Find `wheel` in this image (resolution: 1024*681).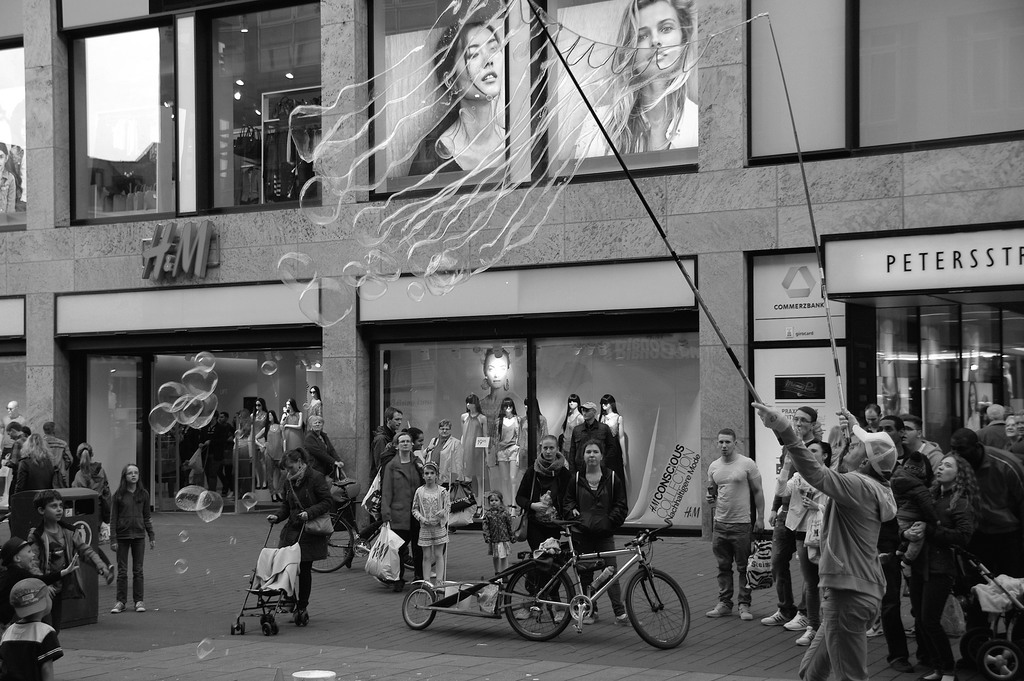
230:622:235:636.
